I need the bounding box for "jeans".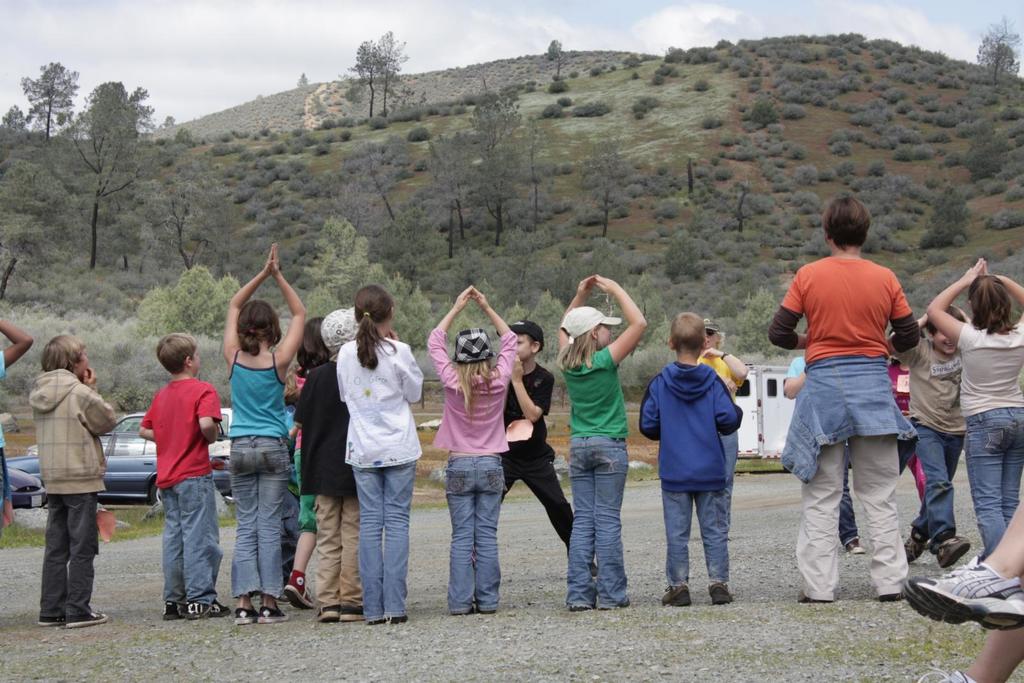
Here it is: [568, 441, 630, 611].
